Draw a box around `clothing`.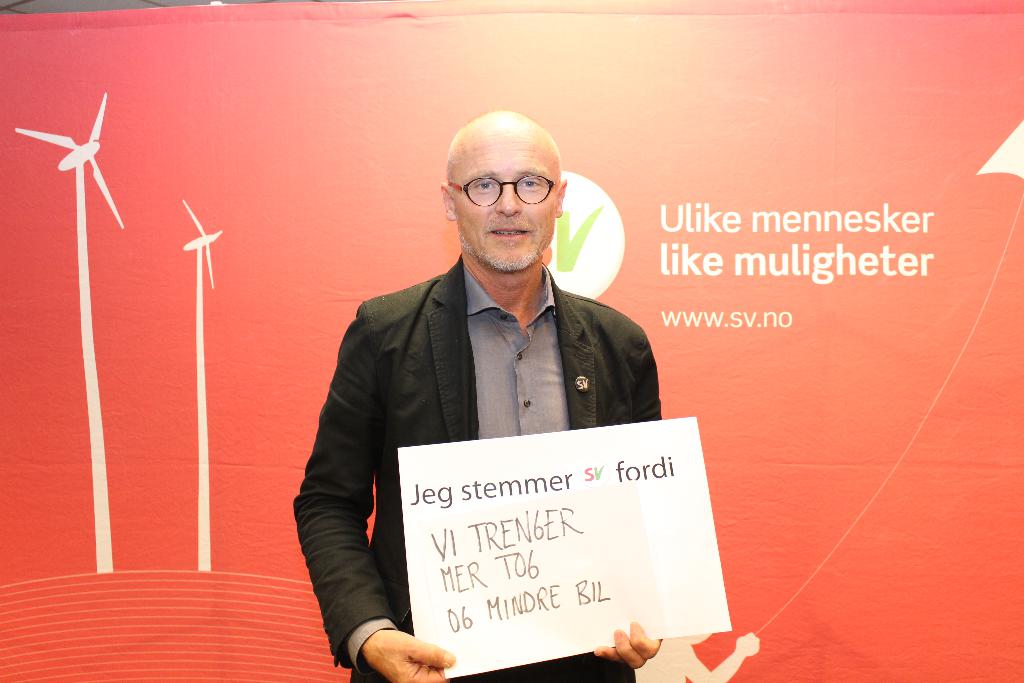
rect(294, 219, 678, 660).
